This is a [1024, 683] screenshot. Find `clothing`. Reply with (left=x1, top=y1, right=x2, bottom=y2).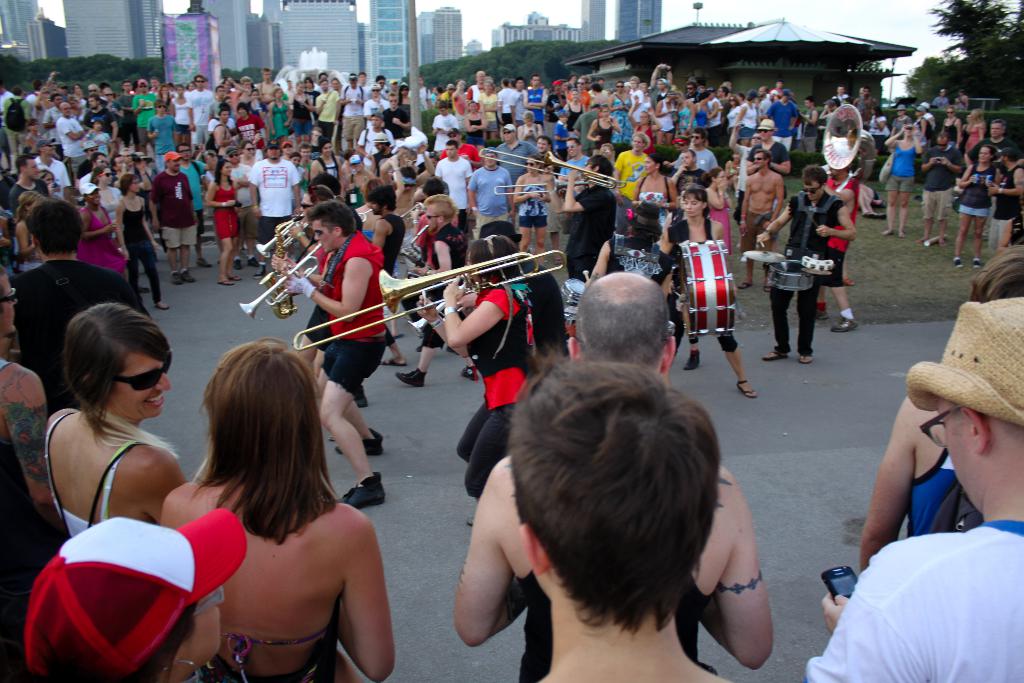
(left=739, top=98, right=760, bottom=135).
